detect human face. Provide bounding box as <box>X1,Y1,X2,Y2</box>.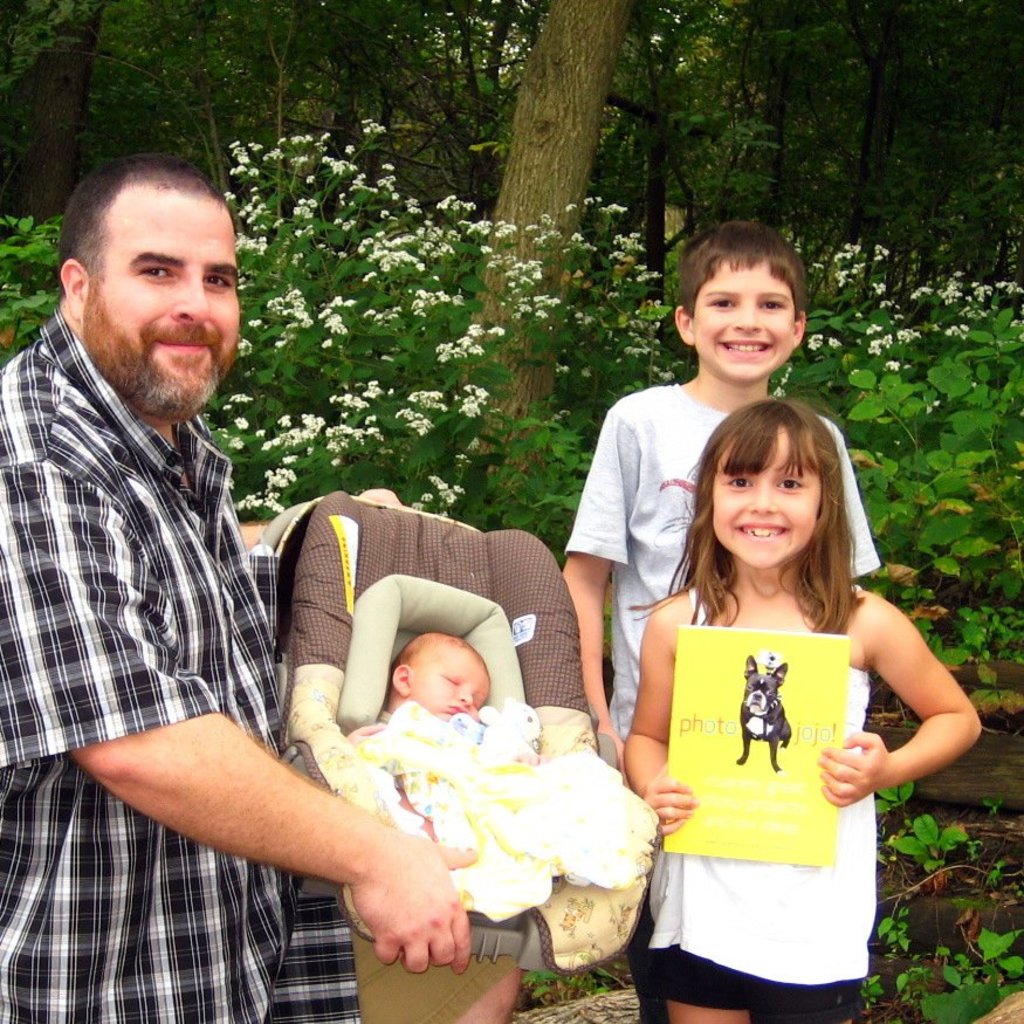
<box>708,426,823,569</box>.
